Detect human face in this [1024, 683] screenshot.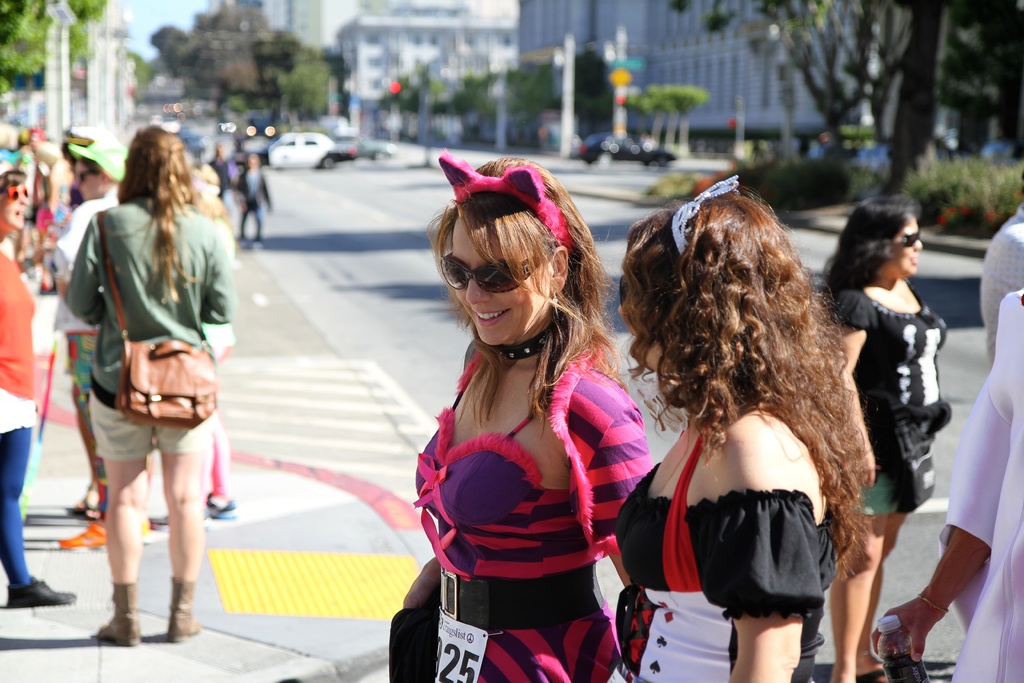
Detection: {"left": 617, "top": 265, "right": 668, "bottom": 374}.
